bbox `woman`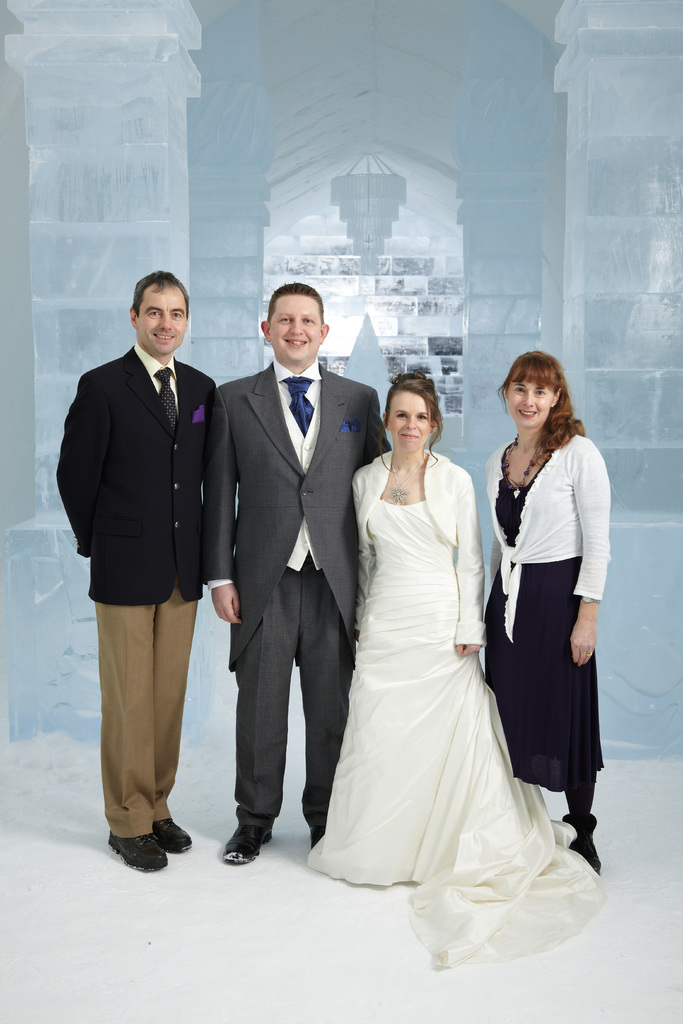
left=290, top=369, right=612, bottom=970
